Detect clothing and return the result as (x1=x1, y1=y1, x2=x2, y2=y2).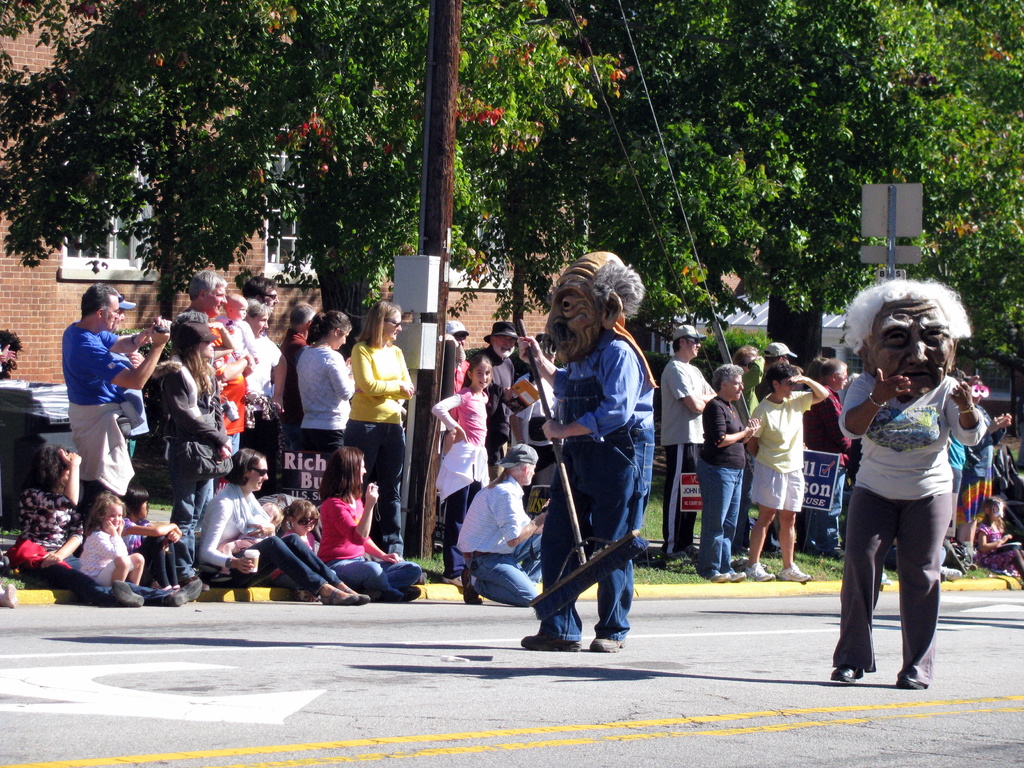
(x1=970, y1=424, x2=1001, y2=529).
